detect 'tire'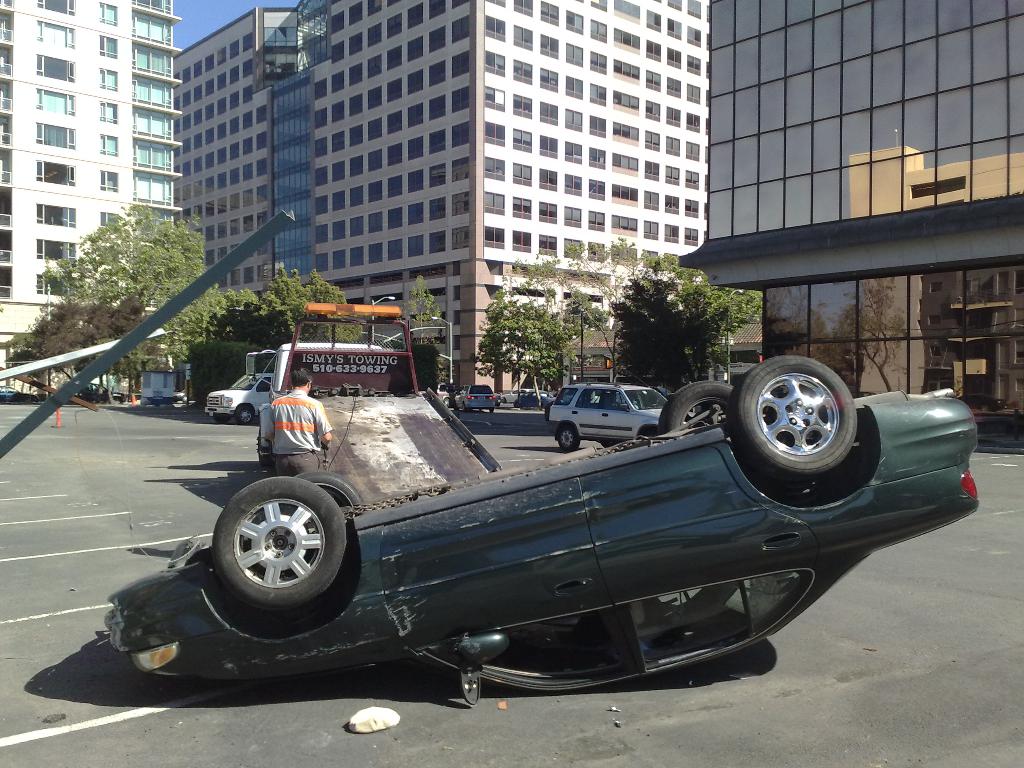
<region>215, 412, 227, 425</region>
